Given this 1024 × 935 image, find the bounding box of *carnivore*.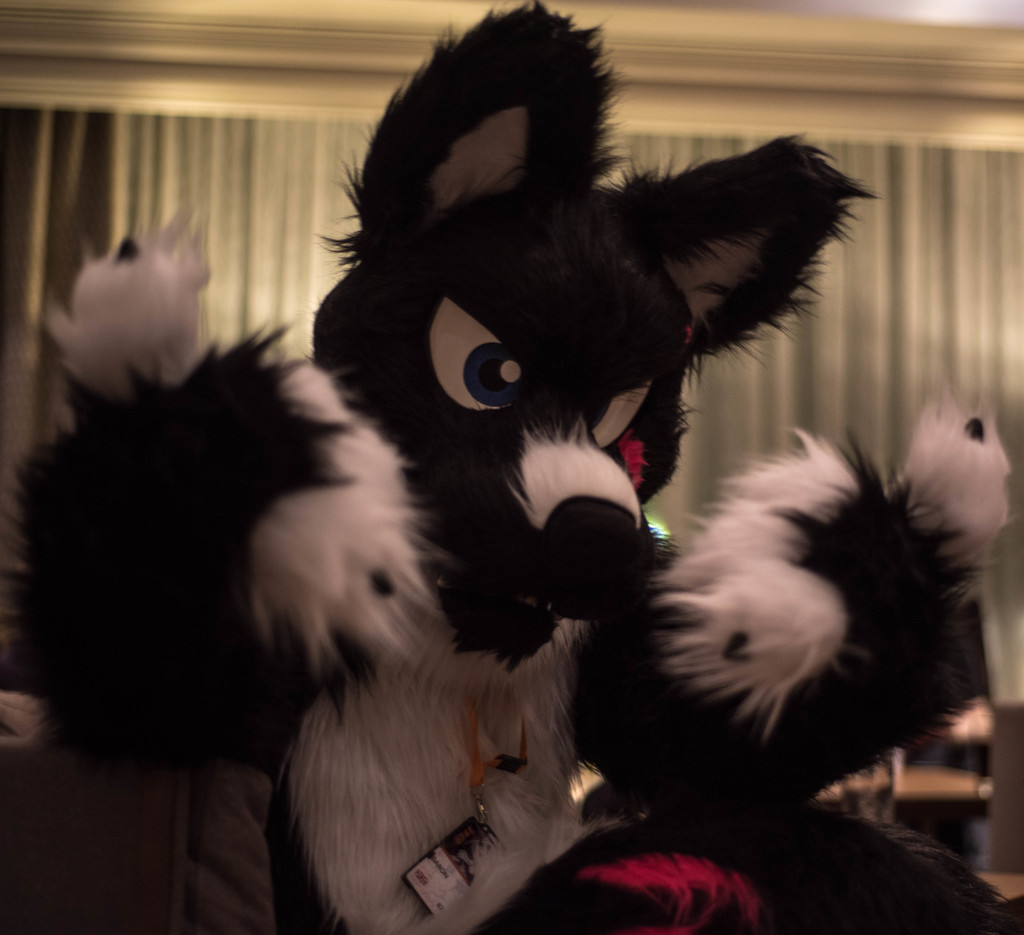
0, 0, 1019, 934.
